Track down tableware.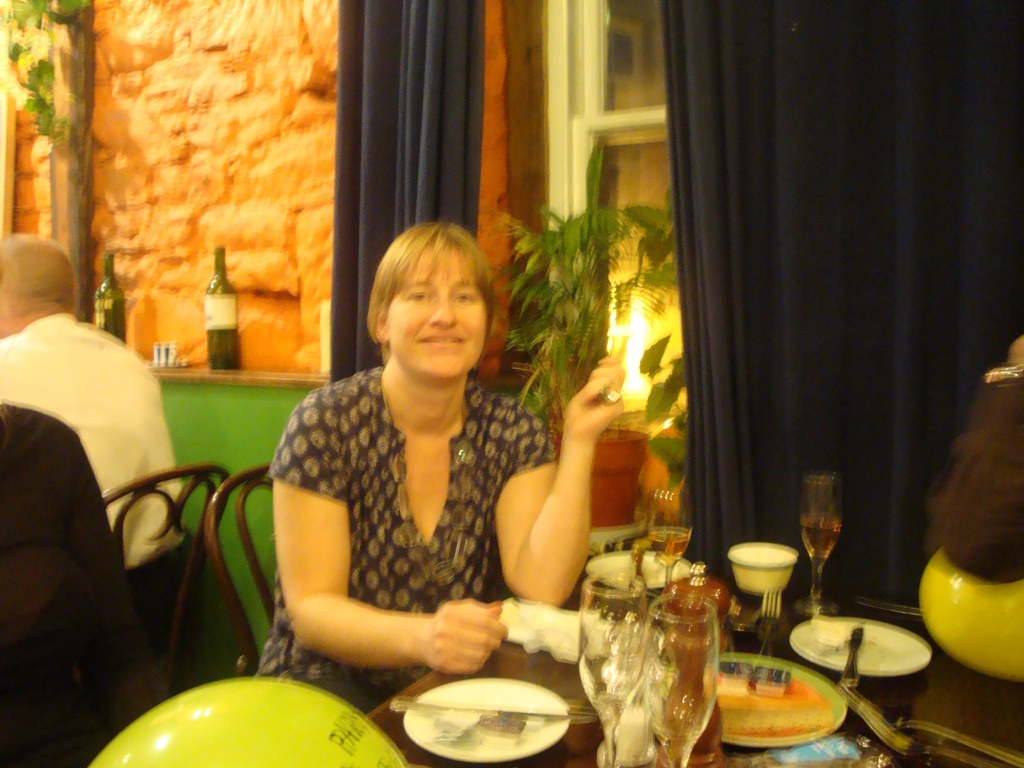
Tracked to {"x1": 646, "y1": 593, "x2": 721, "y2": 764}.
